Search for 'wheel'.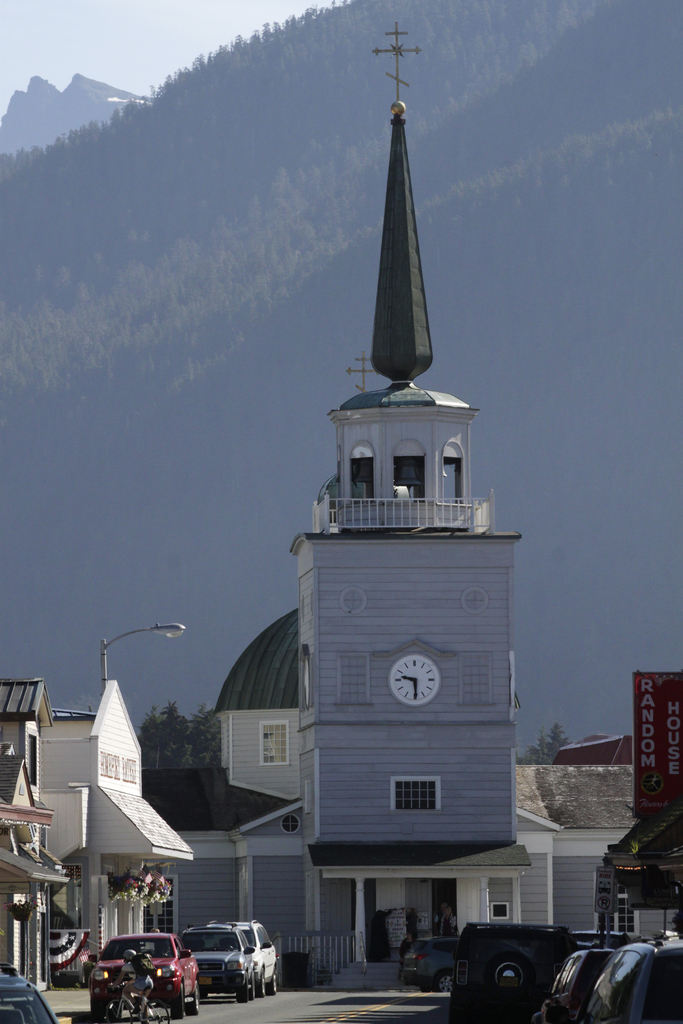
Found at bbox=[189, 982, 199, 1015].
